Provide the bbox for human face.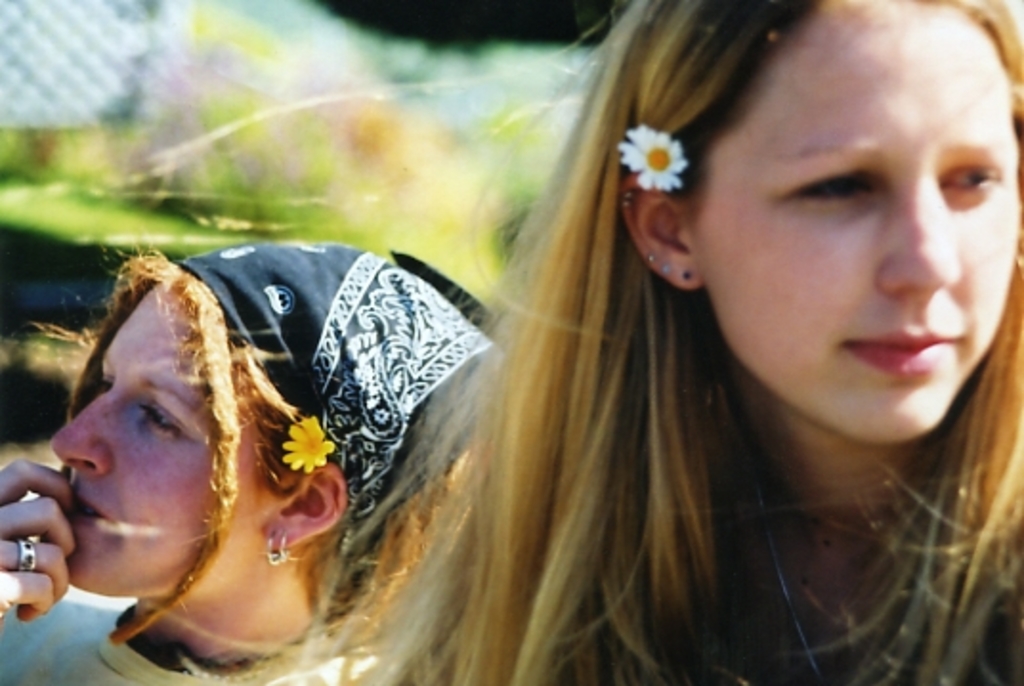
(x1=672, y1=0, x2=1022, y2=441).
